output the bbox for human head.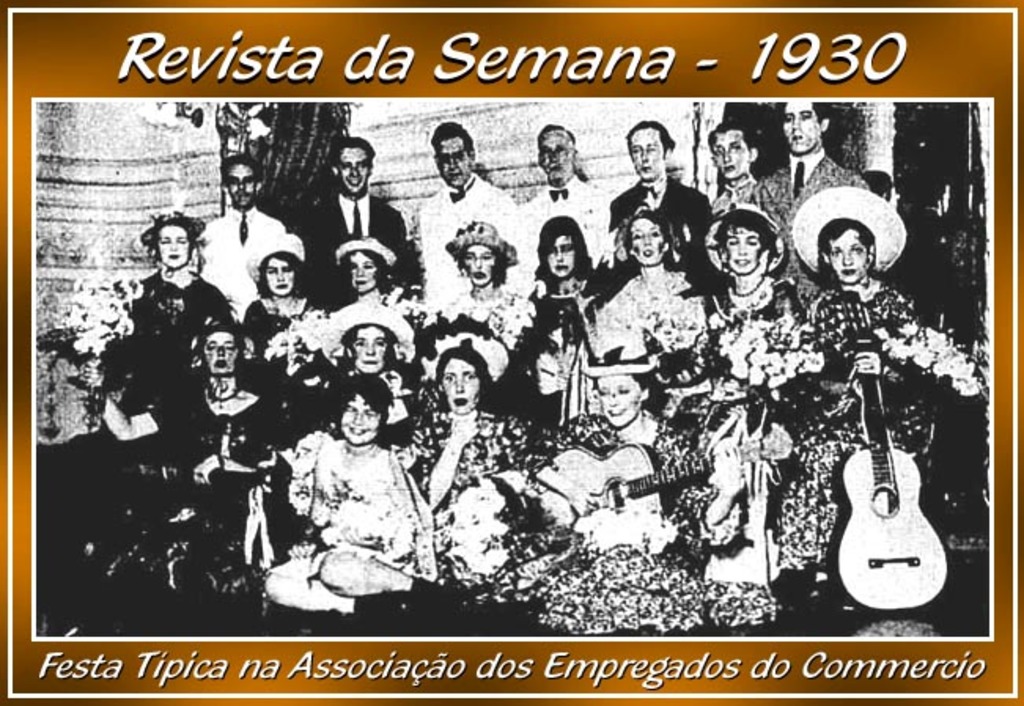
box=[623, 214, 672, 266].
